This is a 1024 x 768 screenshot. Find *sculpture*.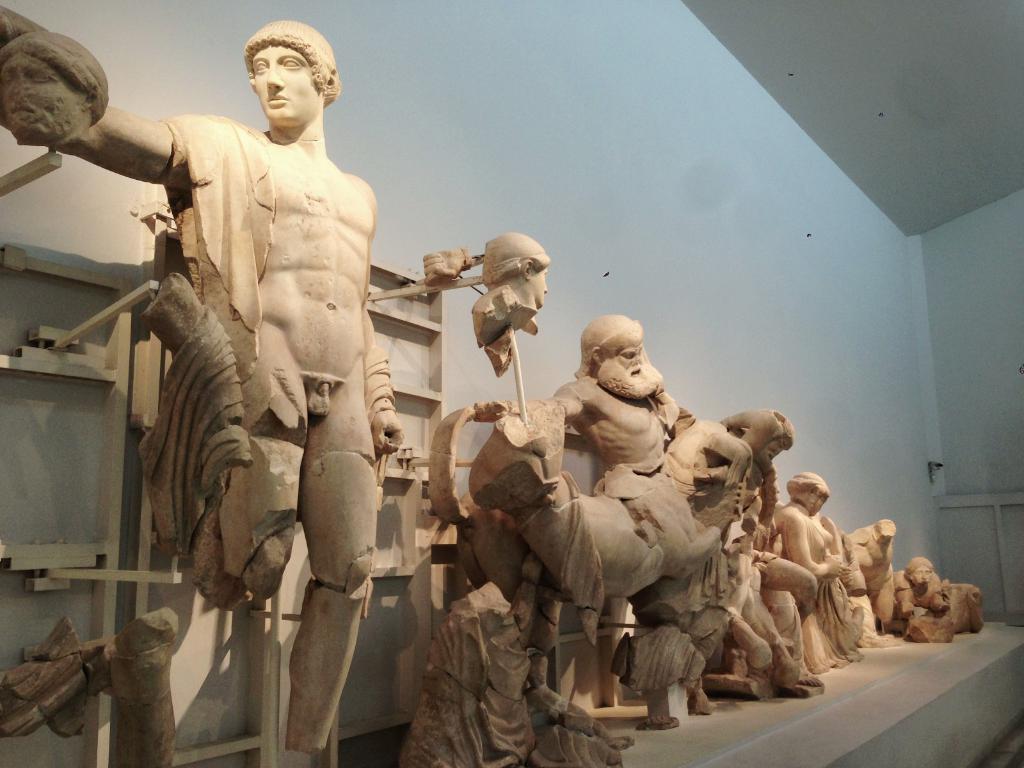
Bounding box: region(0, 15, 422, 767).
